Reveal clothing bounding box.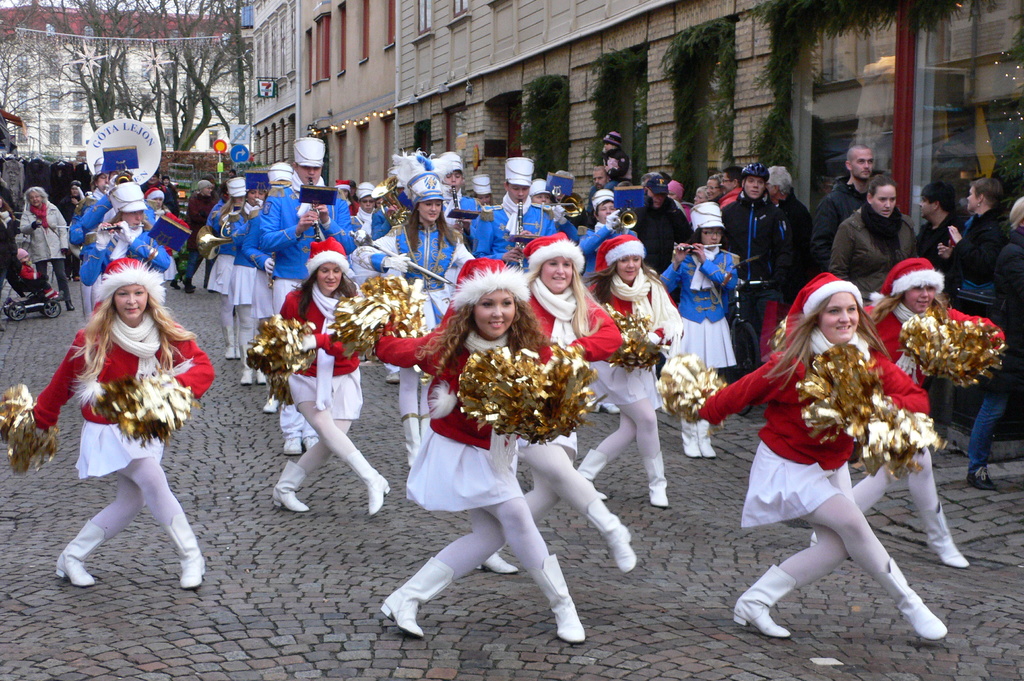
Revealed: 677,202,692,227.
